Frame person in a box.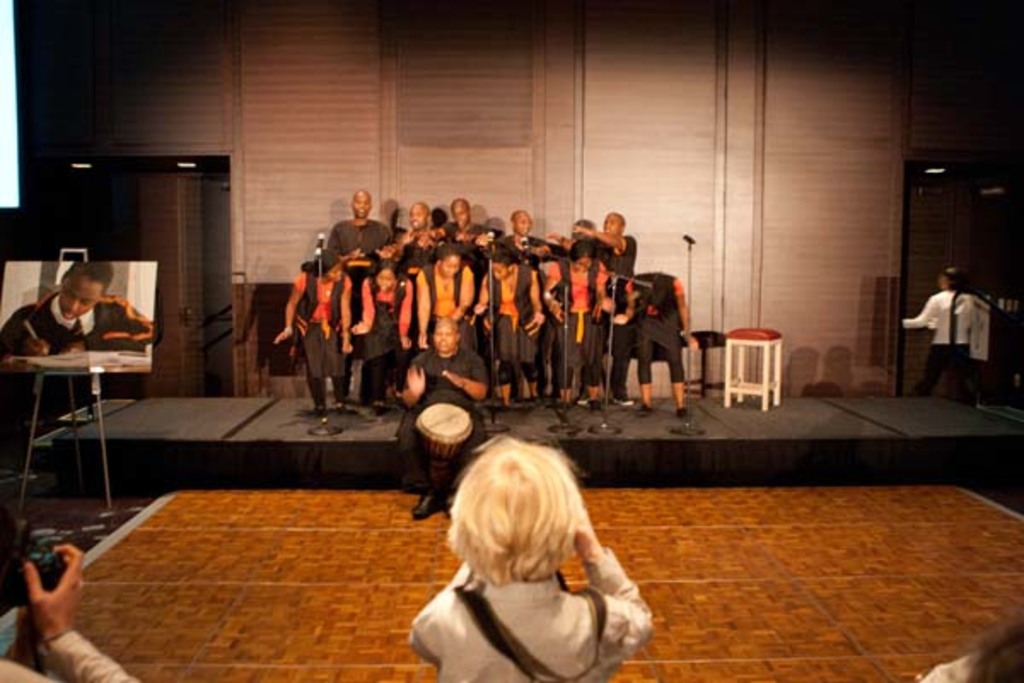
404/316/492/519.
